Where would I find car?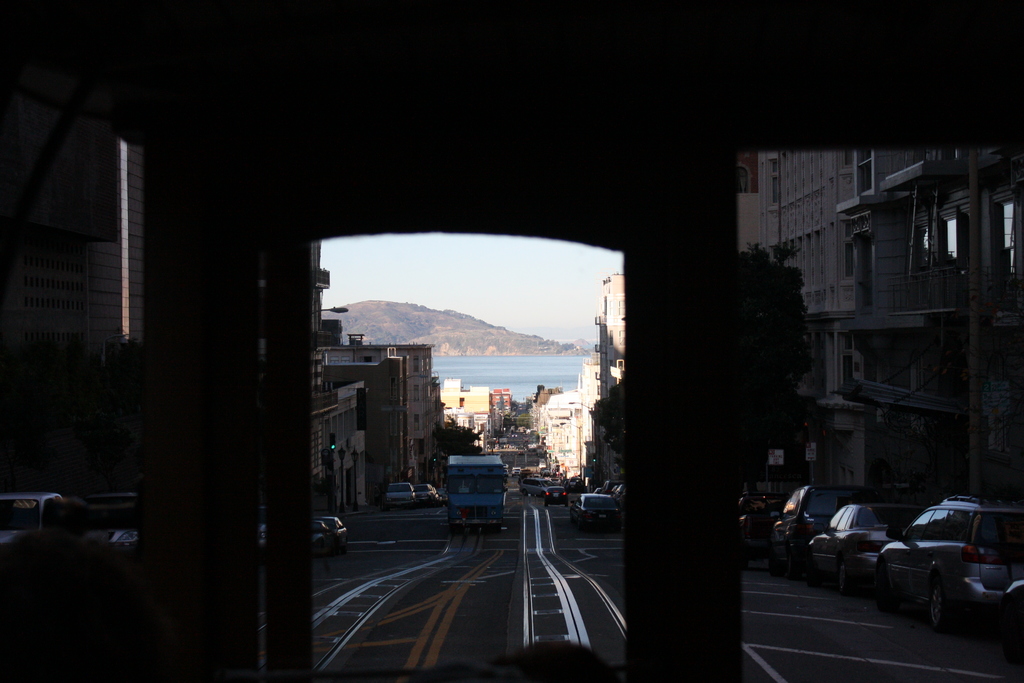
At [0, 491, 68, 575].
